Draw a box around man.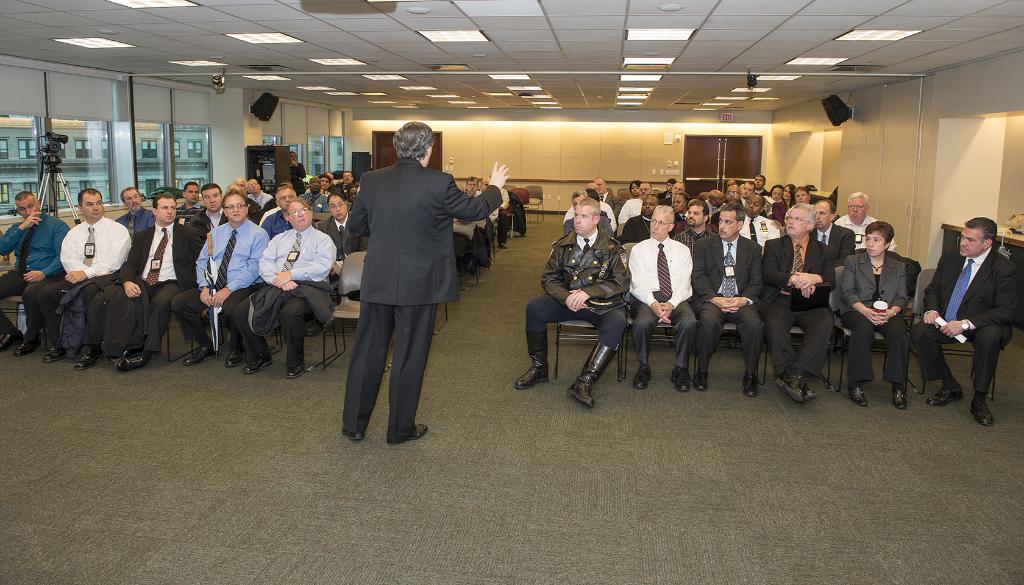
bbox=(176, 179, 202, 219).
